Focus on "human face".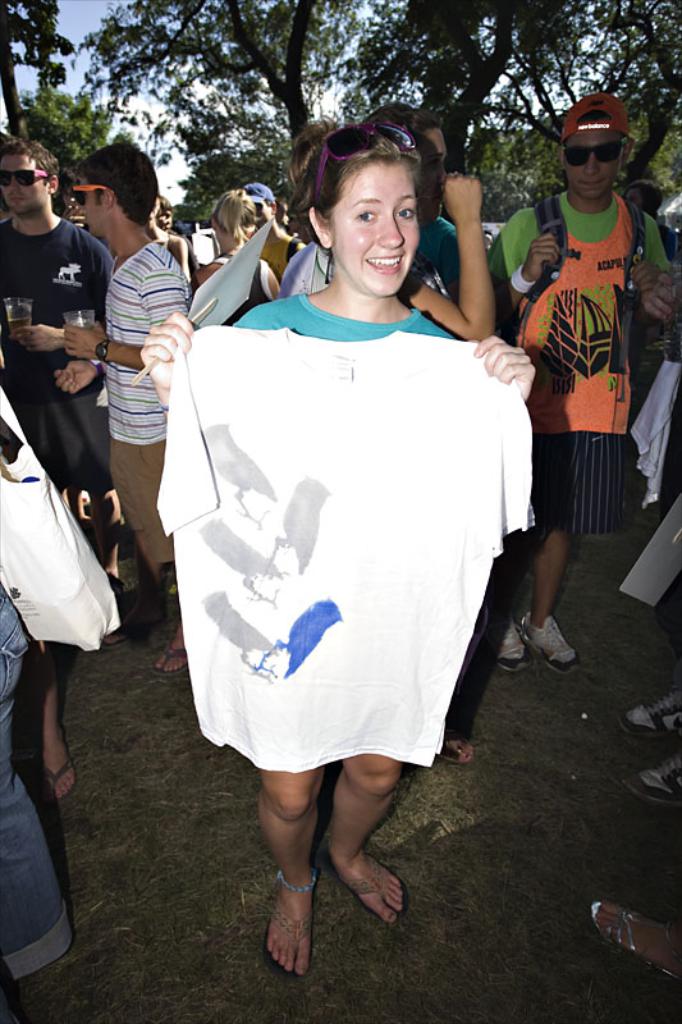
Focused at crop(559, 128, 631, 205).
